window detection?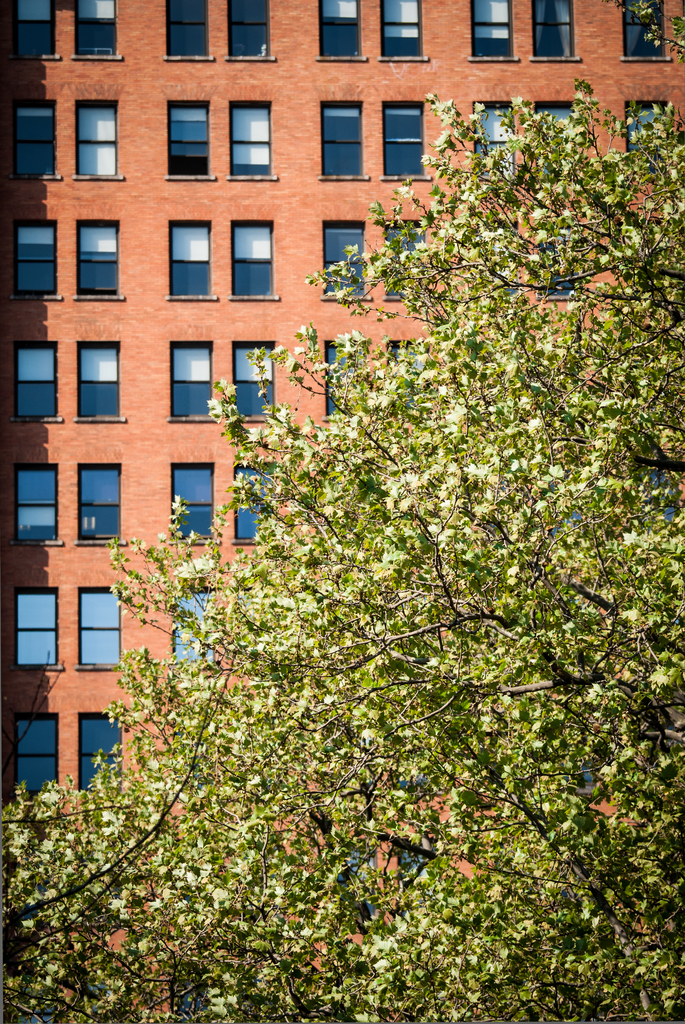
<bbox>10, 99, 62, 179</bbox>
